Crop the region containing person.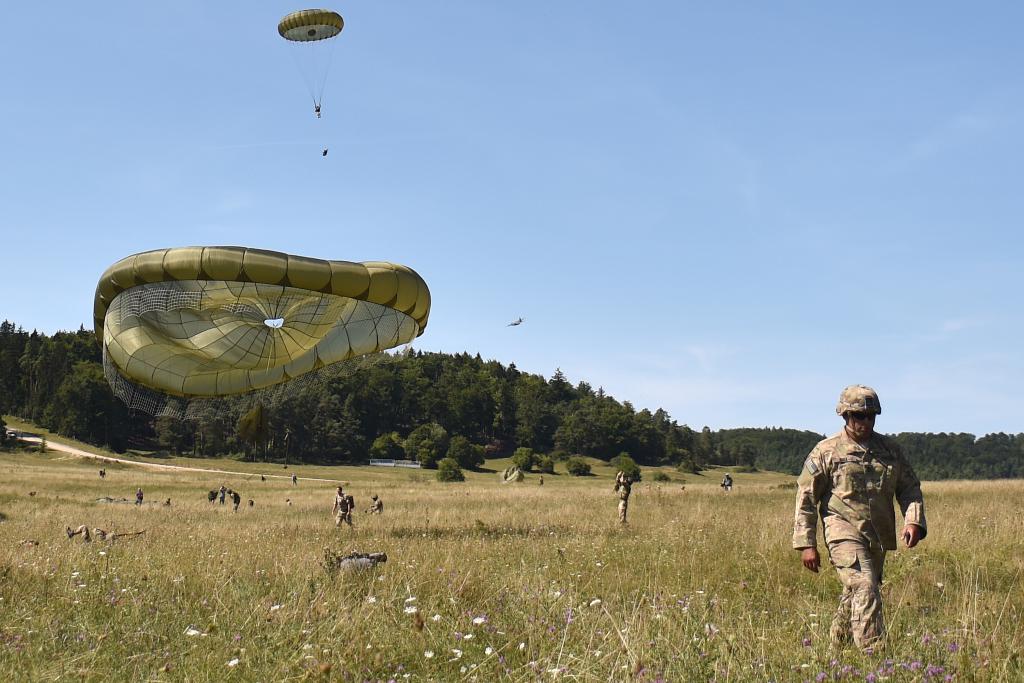
Crop region: left=792, top=383, right=927, bottom=656.
